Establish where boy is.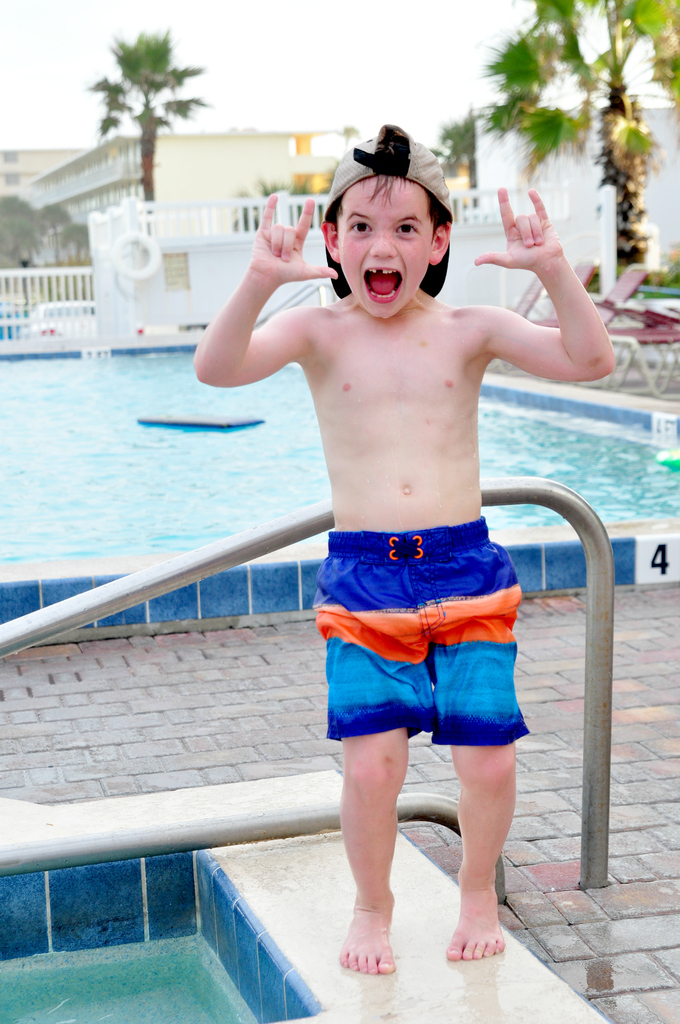
Established at pyautogui.locateOnScreen(101, 130, 661, 876).
